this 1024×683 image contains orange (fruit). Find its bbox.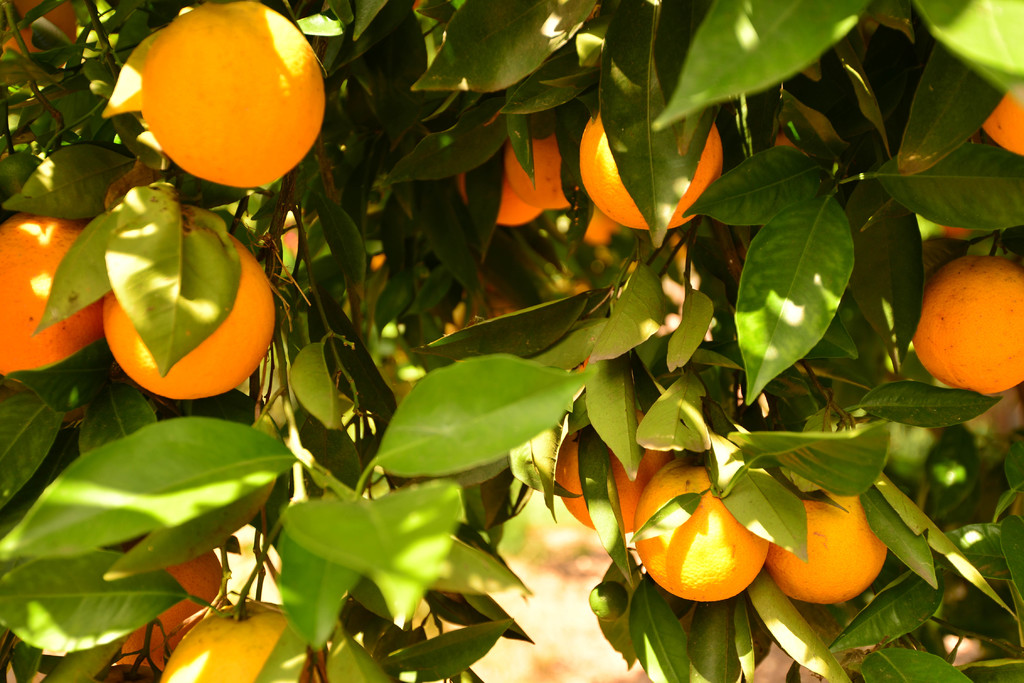
bbox=(774, 485, 888, 603).
